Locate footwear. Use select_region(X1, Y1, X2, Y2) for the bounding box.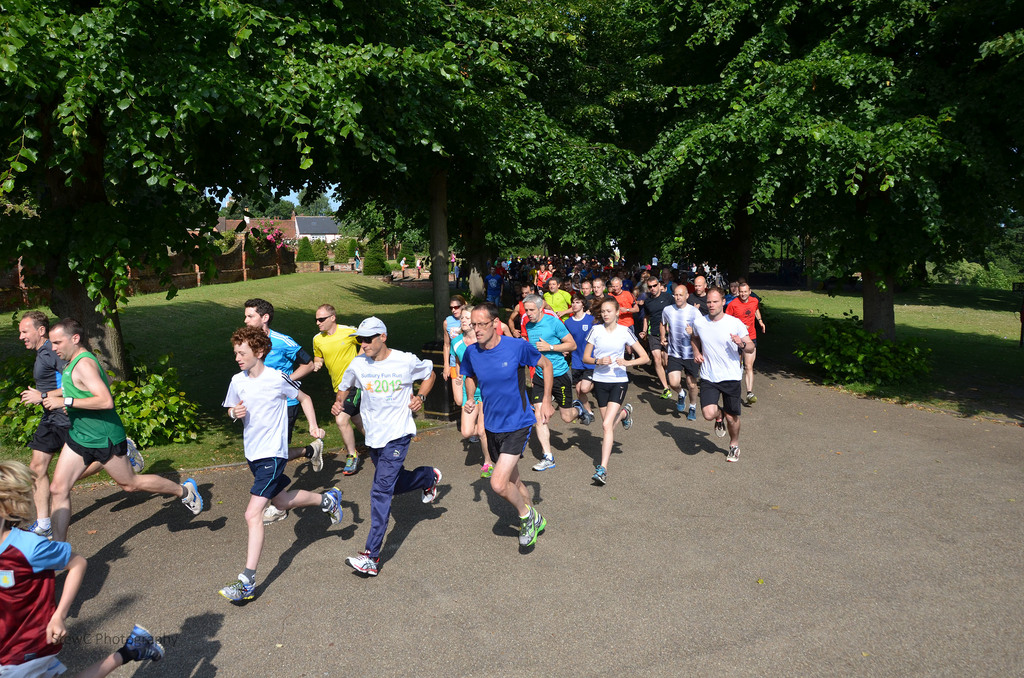
select_region(348, 553, 377, 576).
